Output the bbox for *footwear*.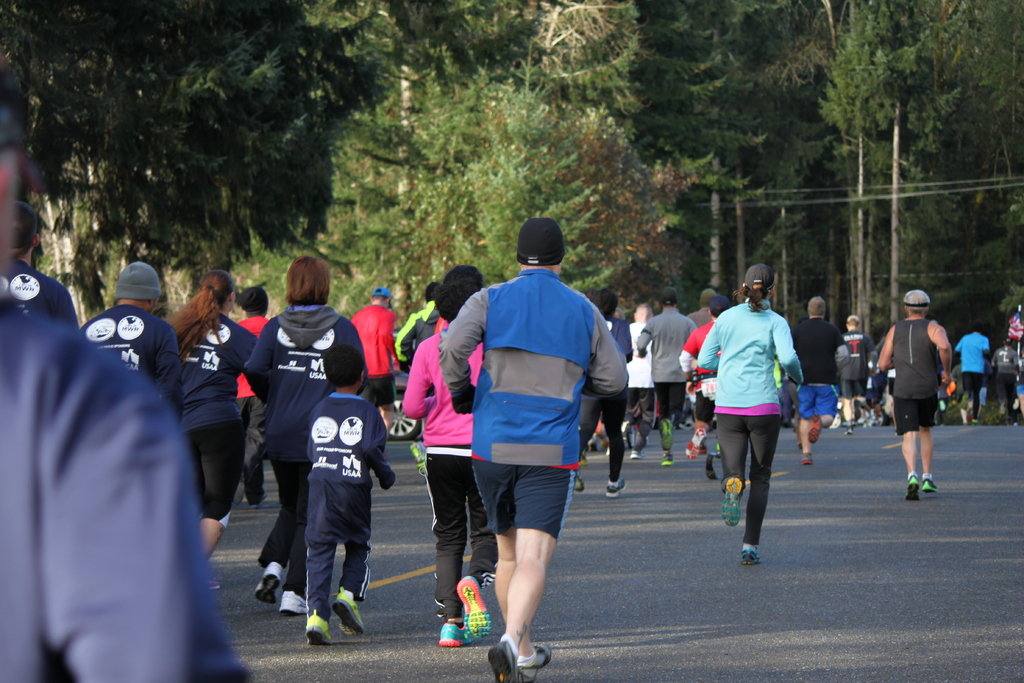
detection(845, 428, 853, 434).
